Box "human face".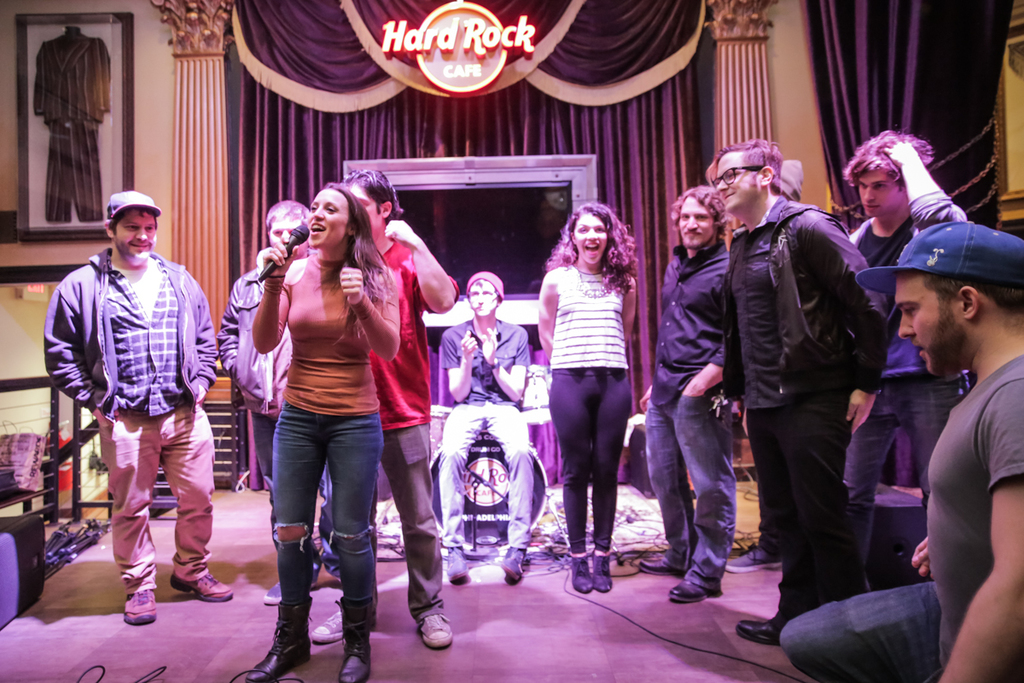
{"x1": 713, "y1": 151, "x2": 760, "y2": 217}.
